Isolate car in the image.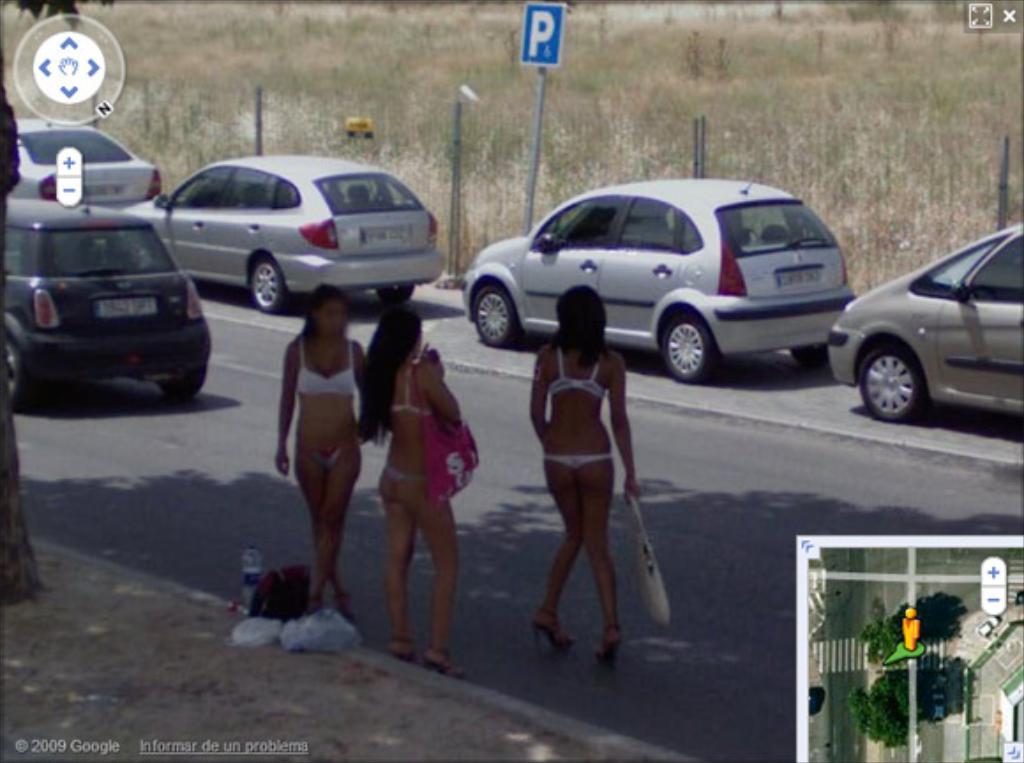
Isolated region: rect(978, 613, 1003, 636).
